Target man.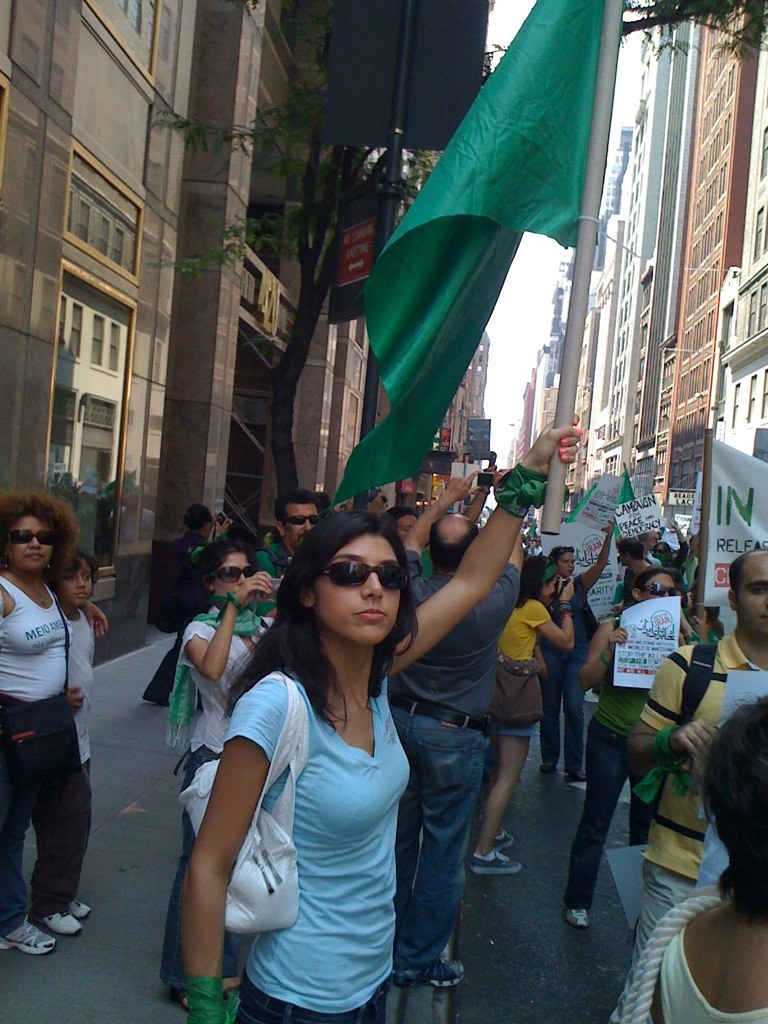
Target region: bbox=(622, 548, 767, 971).
